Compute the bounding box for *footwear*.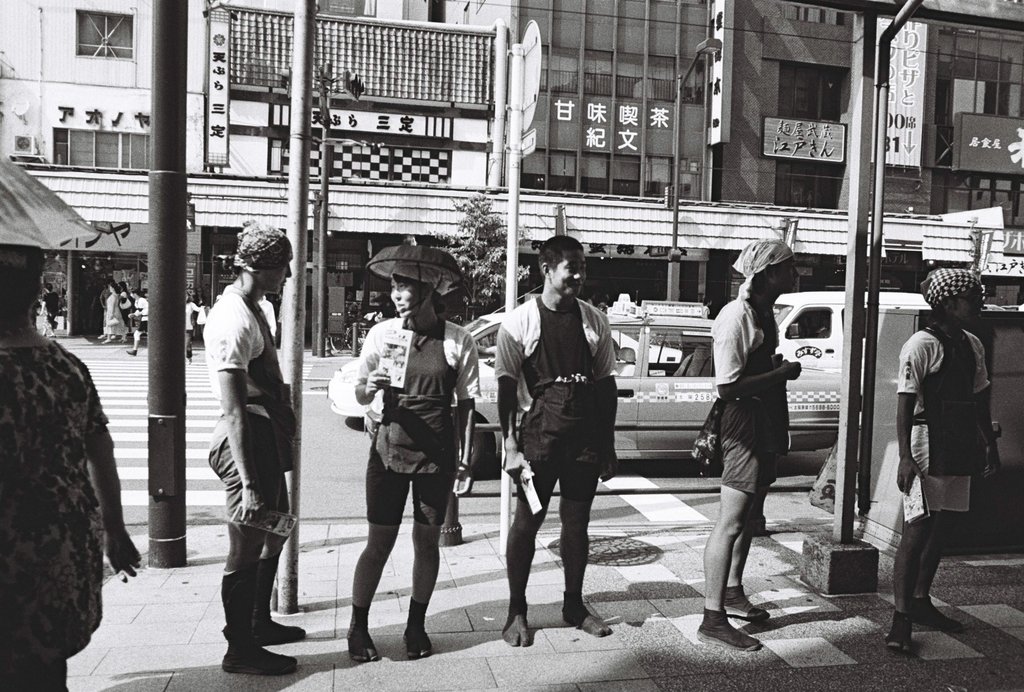
[x1=402, y1=597, x2=433, y2=656].
